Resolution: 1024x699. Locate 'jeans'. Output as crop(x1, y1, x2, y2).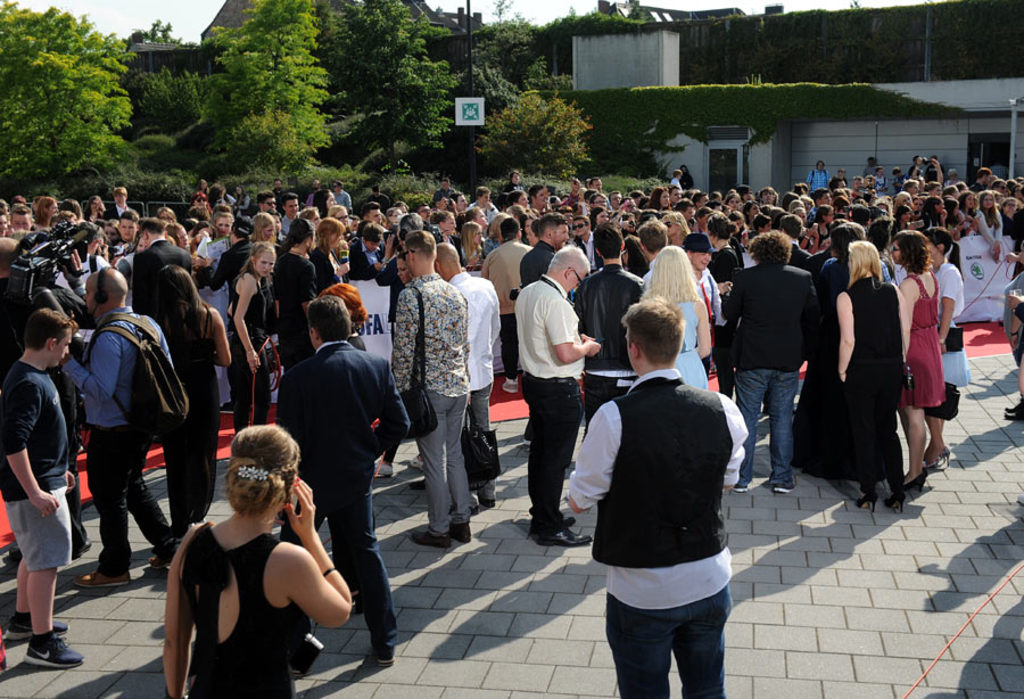
crop(736, 367, 798, 480).
